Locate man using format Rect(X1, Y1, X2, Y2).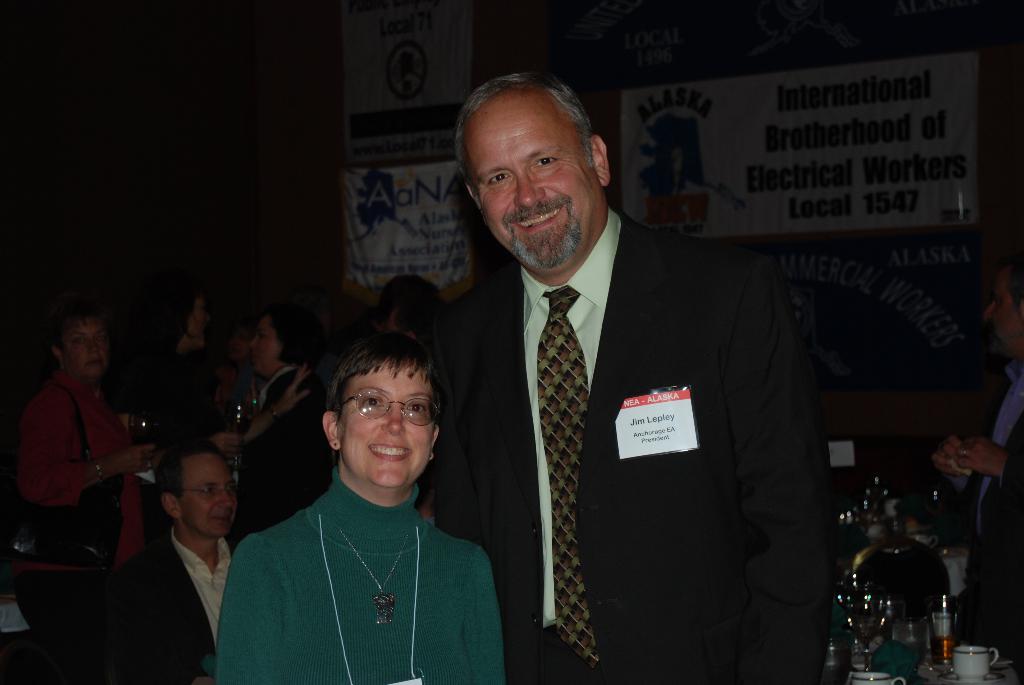
Rect(88, 439, 251, 684).
